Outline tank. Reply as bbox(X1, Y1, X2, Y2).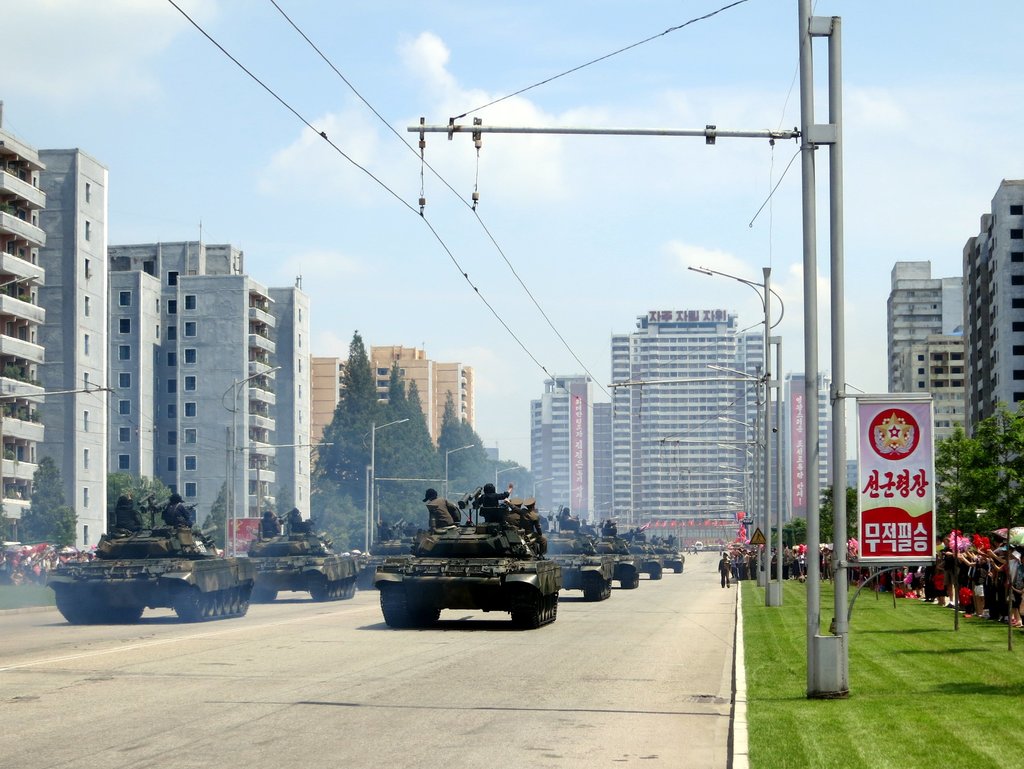
bbox(356, 518, 415, 593).
